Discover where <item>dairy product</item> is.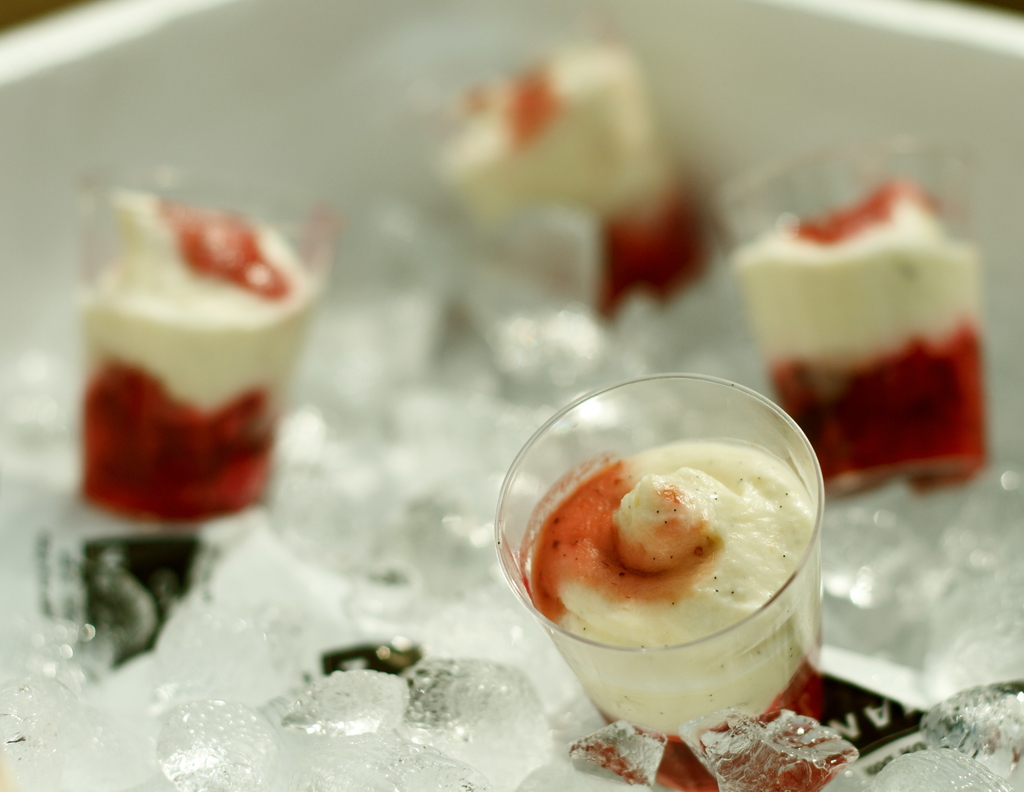
Discovered at x1=74 y1=174 x2=328 y2=532.
